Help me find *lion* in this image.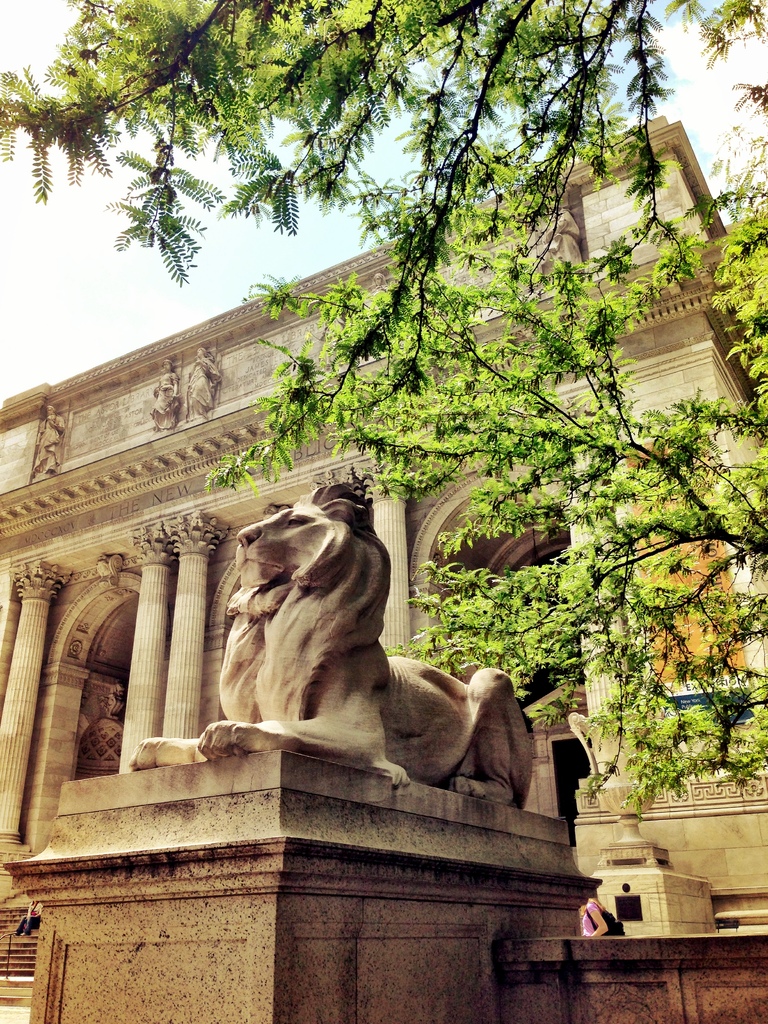
Found it: (131,481,532,808).
